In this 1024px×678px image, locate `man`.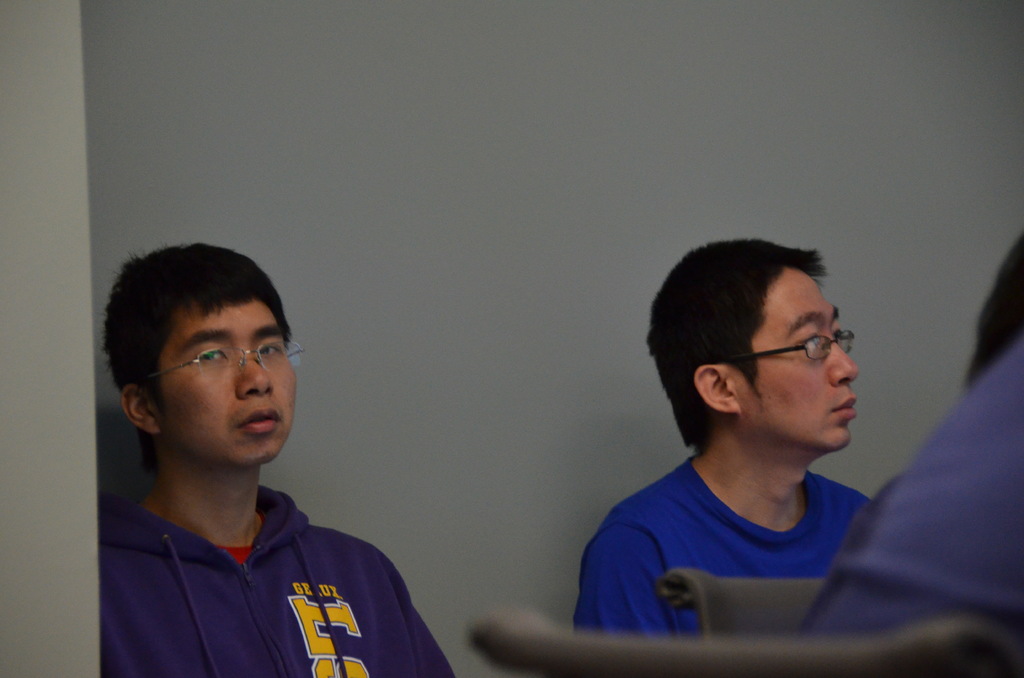
Bounding box: locate(91, 240, 474, 676).
